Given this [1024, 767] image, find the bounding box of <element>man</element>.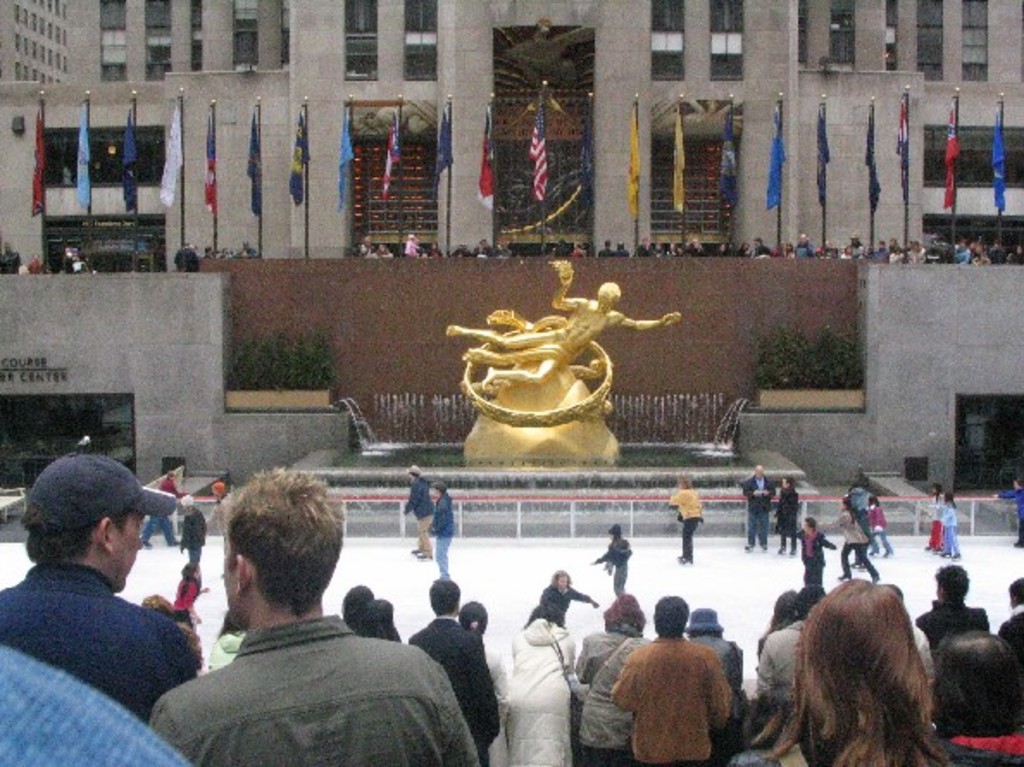
{"left": 609, "top": 593, "right": 731, "bottom": 765}.
